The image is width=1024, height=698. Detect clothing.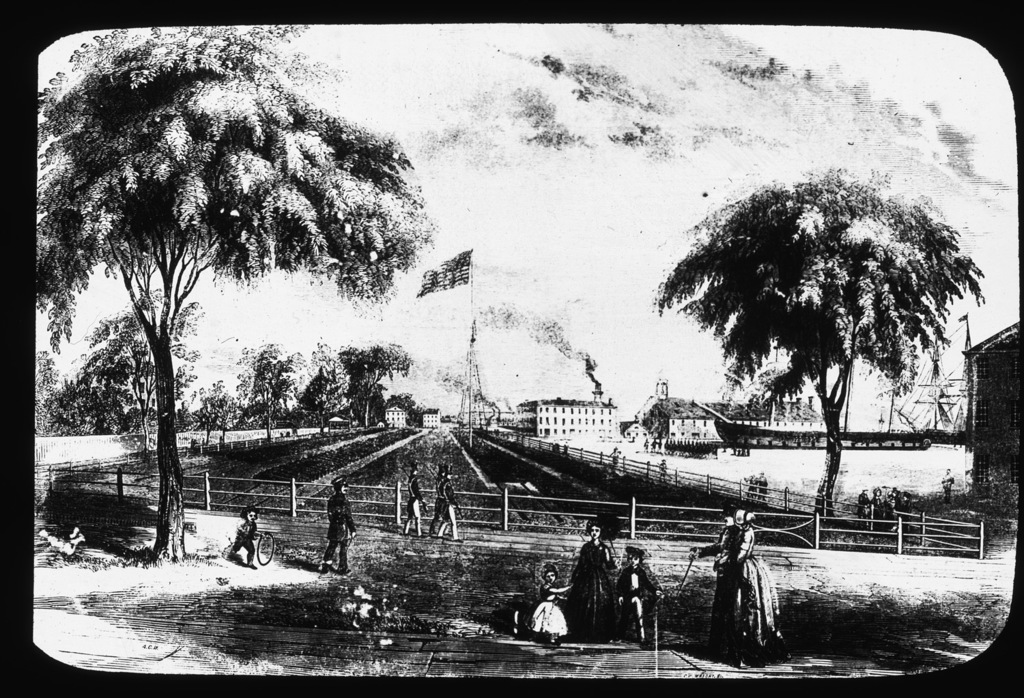
Detection: <bbox>735, 535, 782, 656</bbox>.
